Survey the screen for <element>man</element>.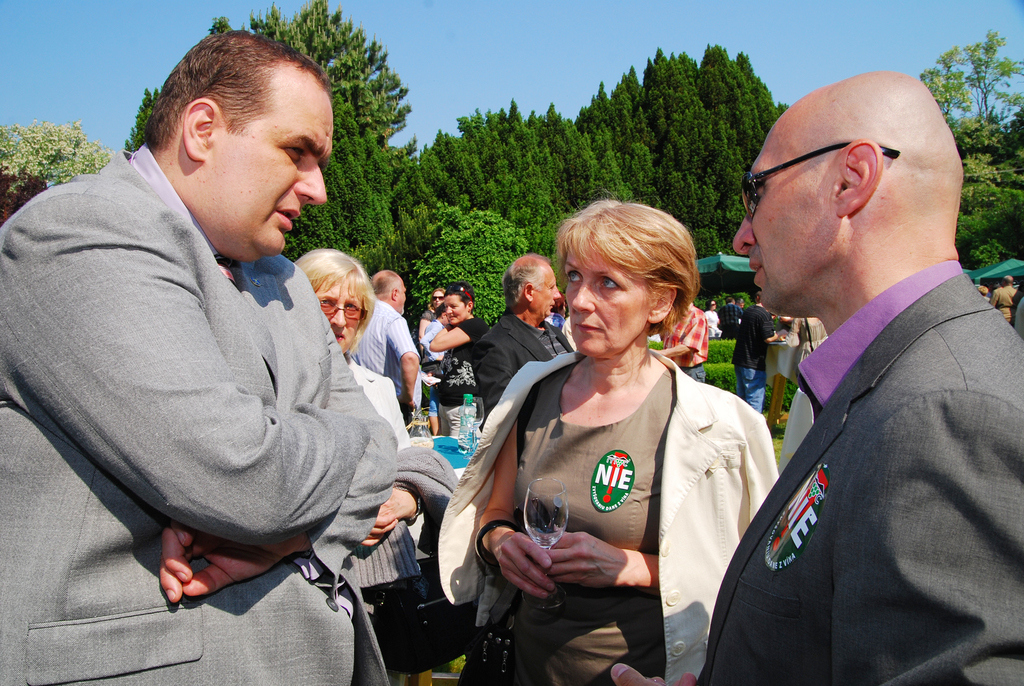
Survey found: (988, 279, 1021, 323).
